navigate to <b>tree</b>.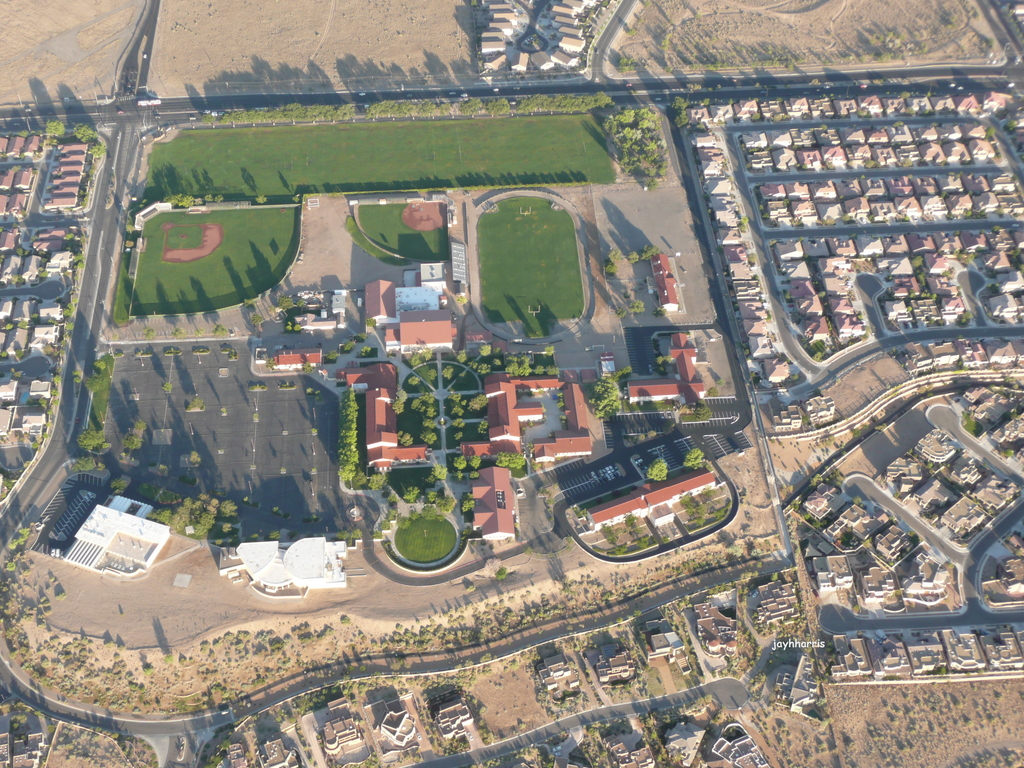
Navigation target: box=[41, 117, 65, 141].
